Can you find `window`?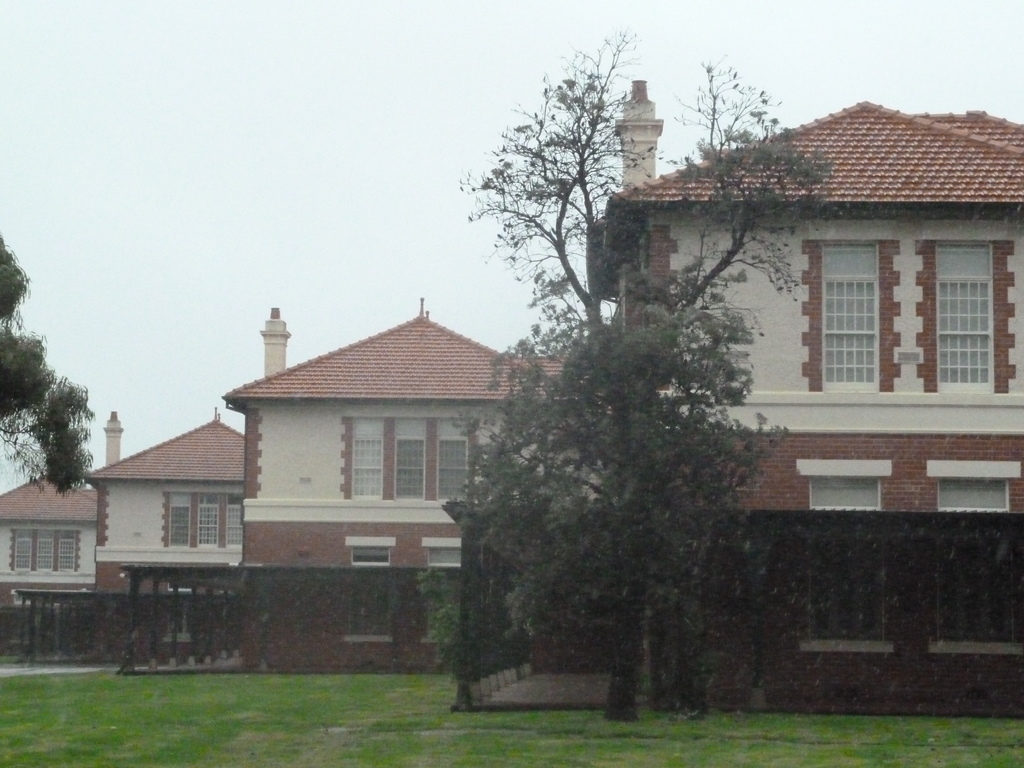
Yes, bounding box: <bbox>10, 526, 80, 570</bbox>.
